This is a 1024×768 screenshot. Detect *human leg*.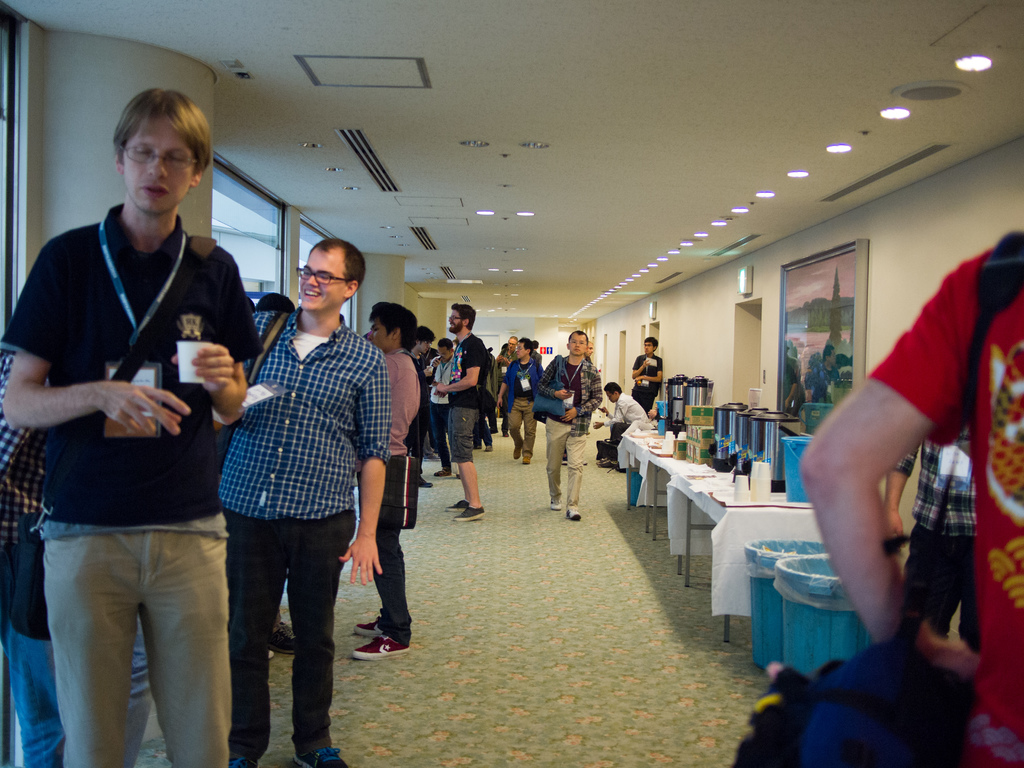
[903, 521, 968, 639].
